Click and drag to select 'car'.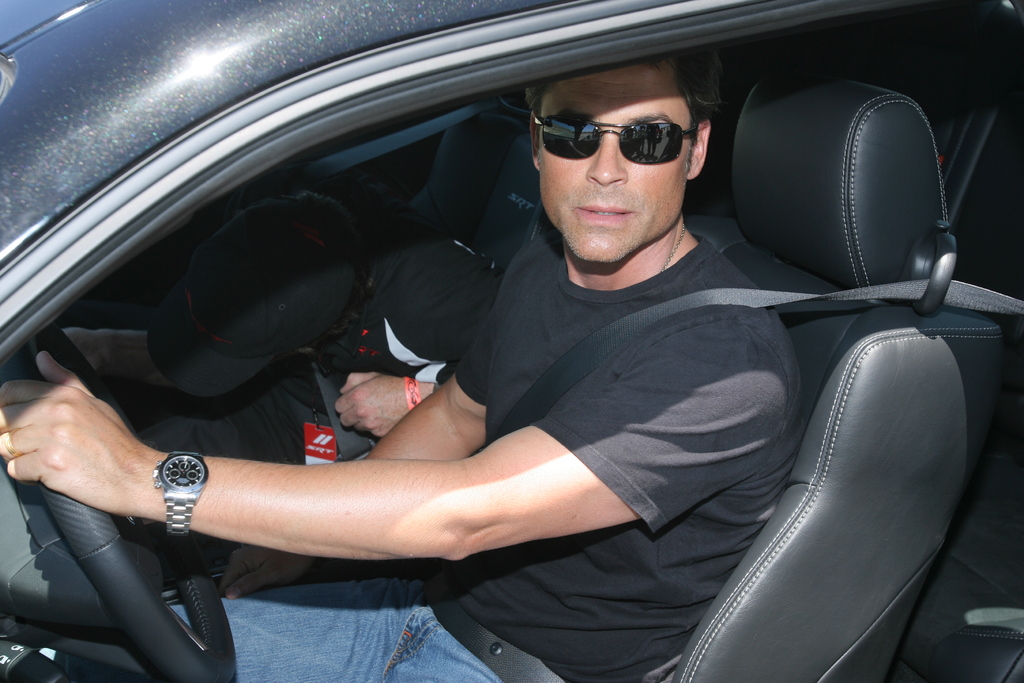
Selection: region(0, 0, 1023, 655).
